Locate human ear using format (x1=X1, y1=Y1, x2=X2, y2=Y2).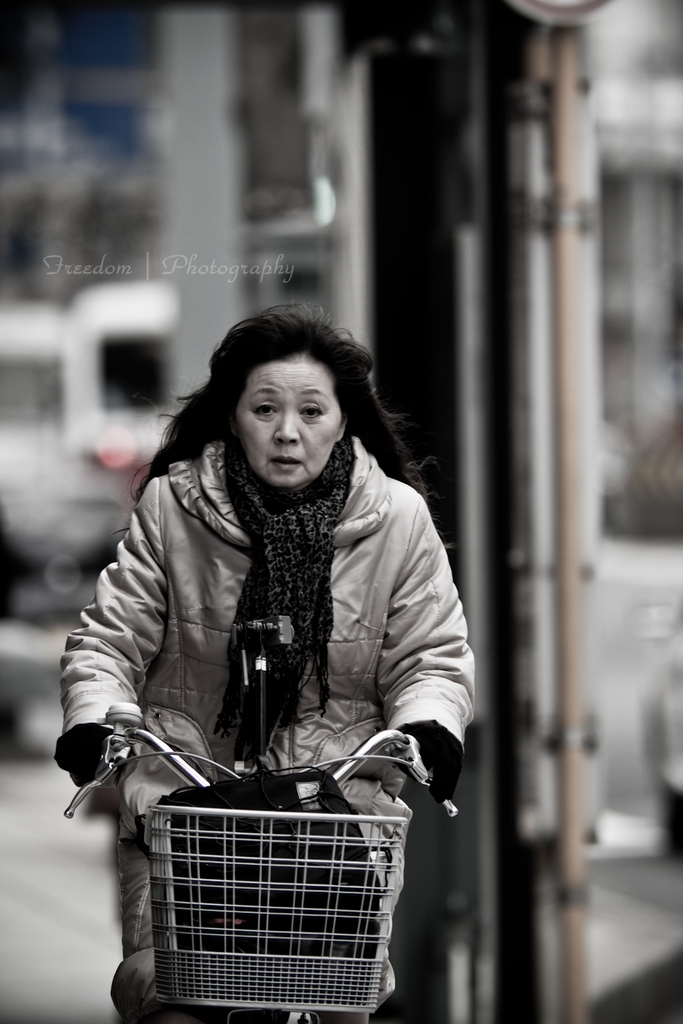
(x1=334, y1=418, x2=349, y2=444).
